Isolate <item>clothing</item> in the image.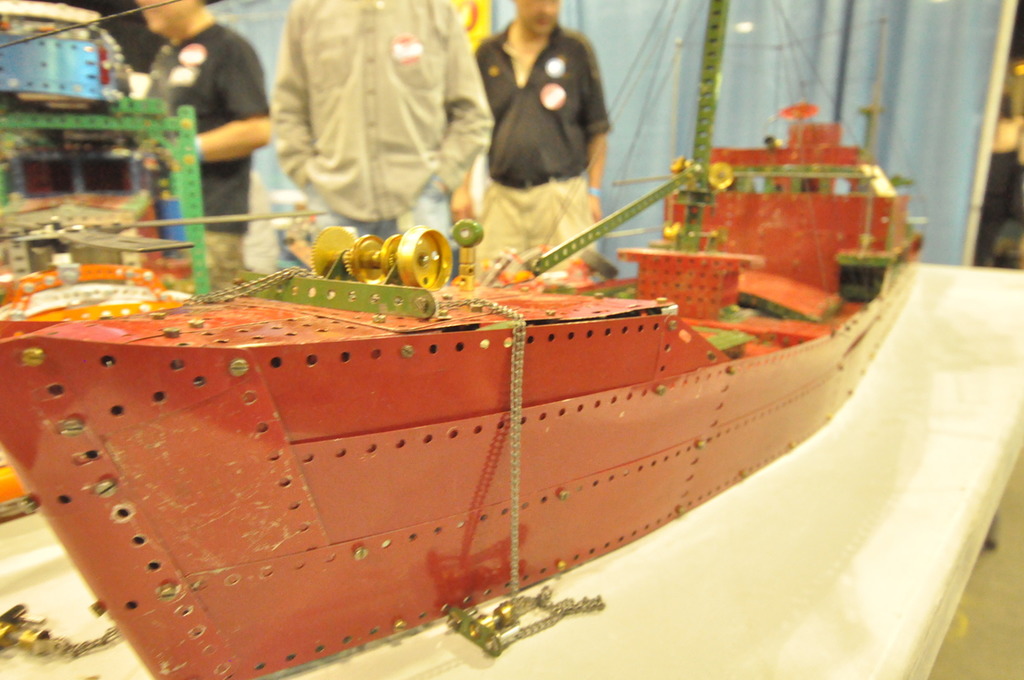
Isolated region: {"left": 468, "top": 25, "right": 617, "bottom": 278}.
